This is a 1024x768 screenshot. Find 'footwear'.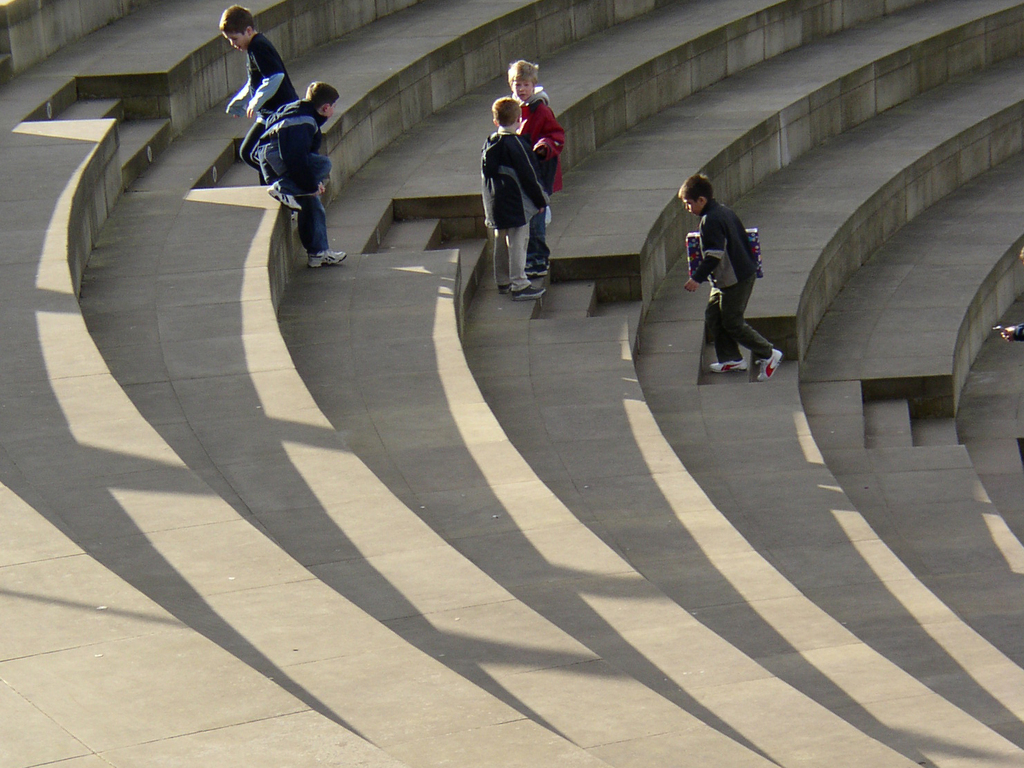
Bounding box: locate(710, 356, 749, 375).
